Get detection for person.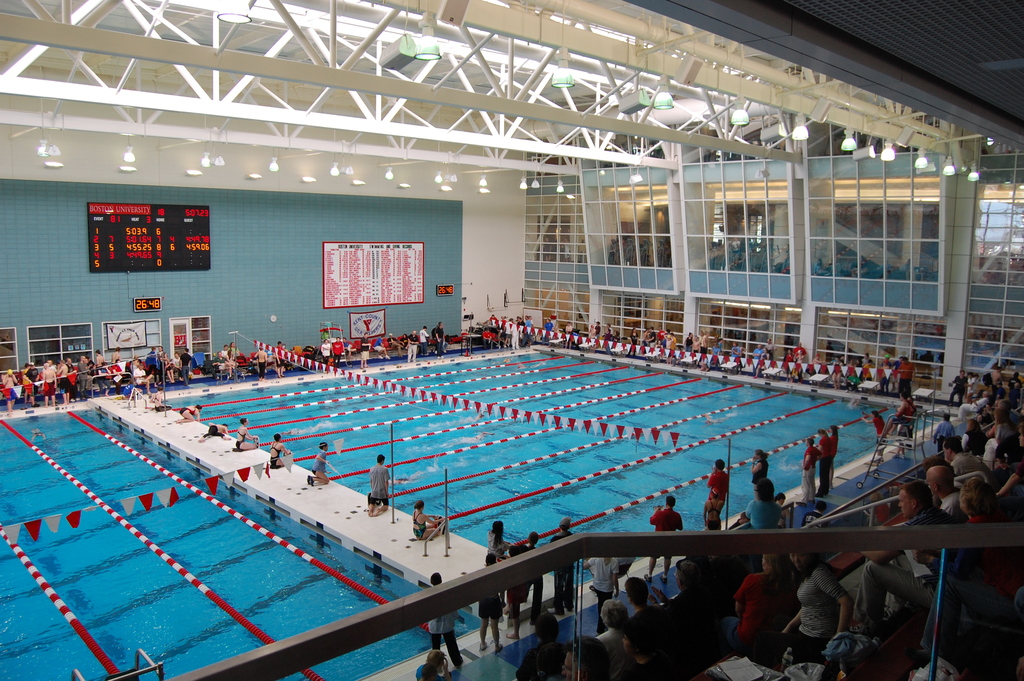
Detection: {"left": 987, "top": 409, "right": 1023, "bottom": 459}.
